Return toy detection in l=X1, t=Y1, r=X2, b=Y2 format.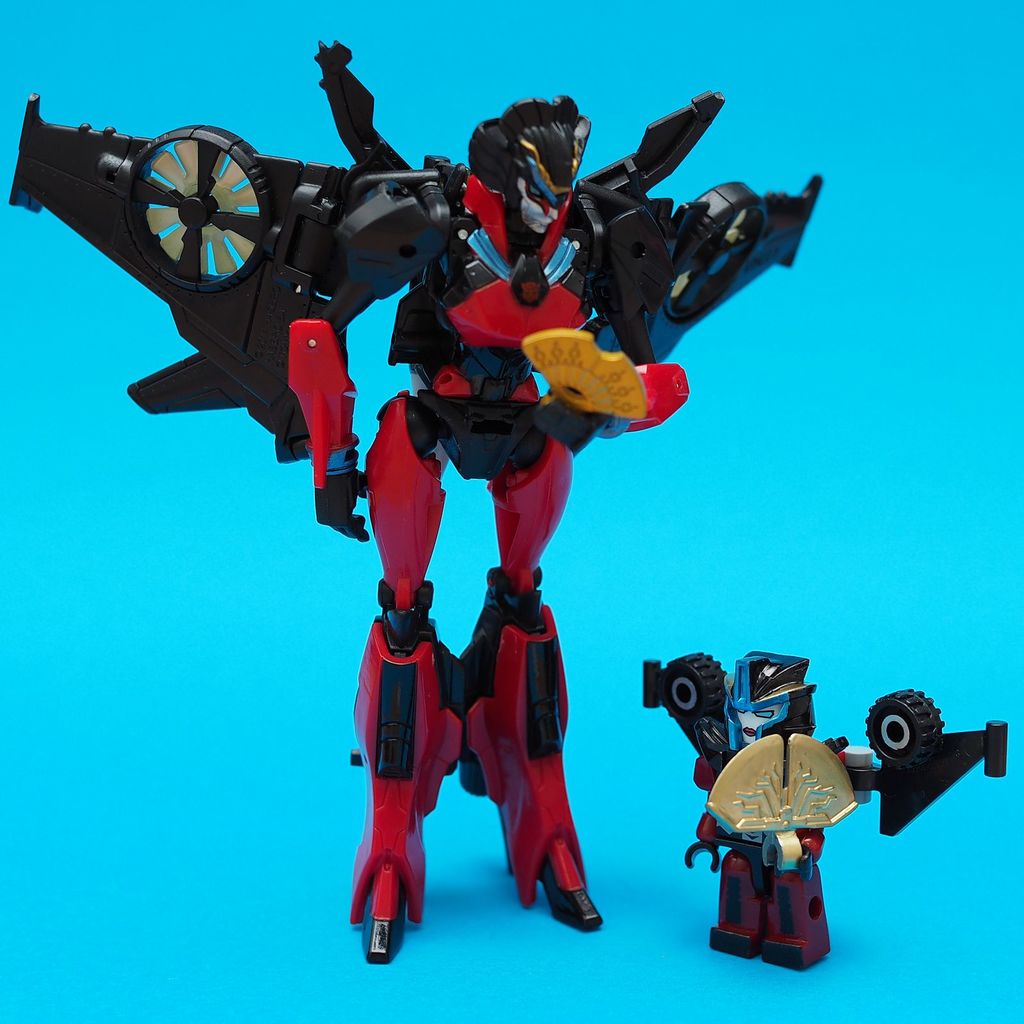
l=645, t=653, r=1009, b=975.
